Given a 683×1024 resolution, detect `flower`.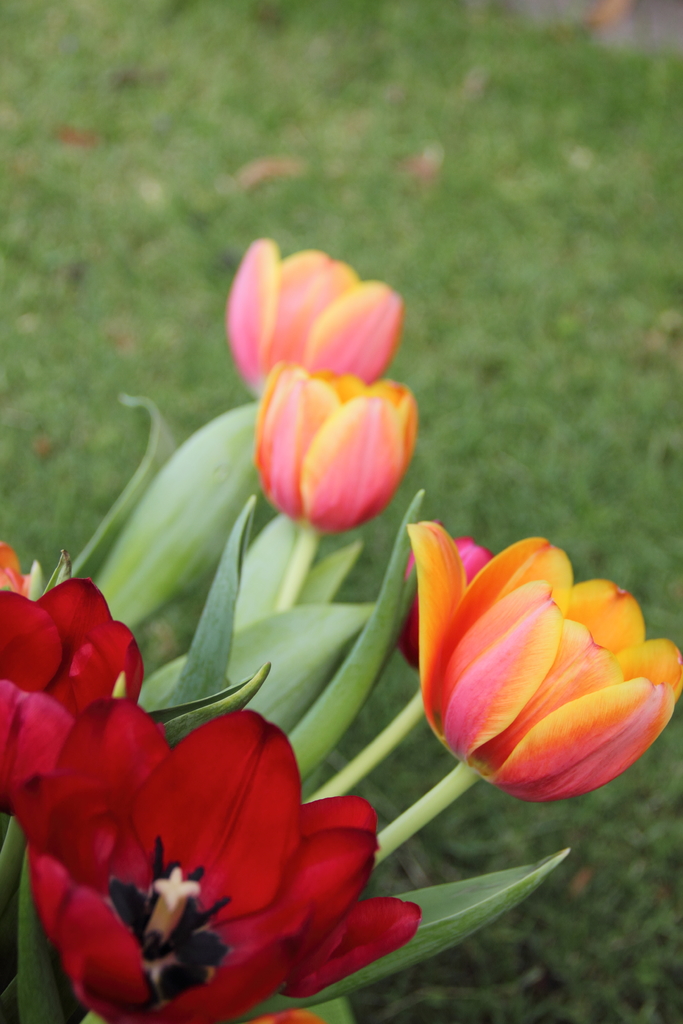
region(227, 245, 405, 399).
